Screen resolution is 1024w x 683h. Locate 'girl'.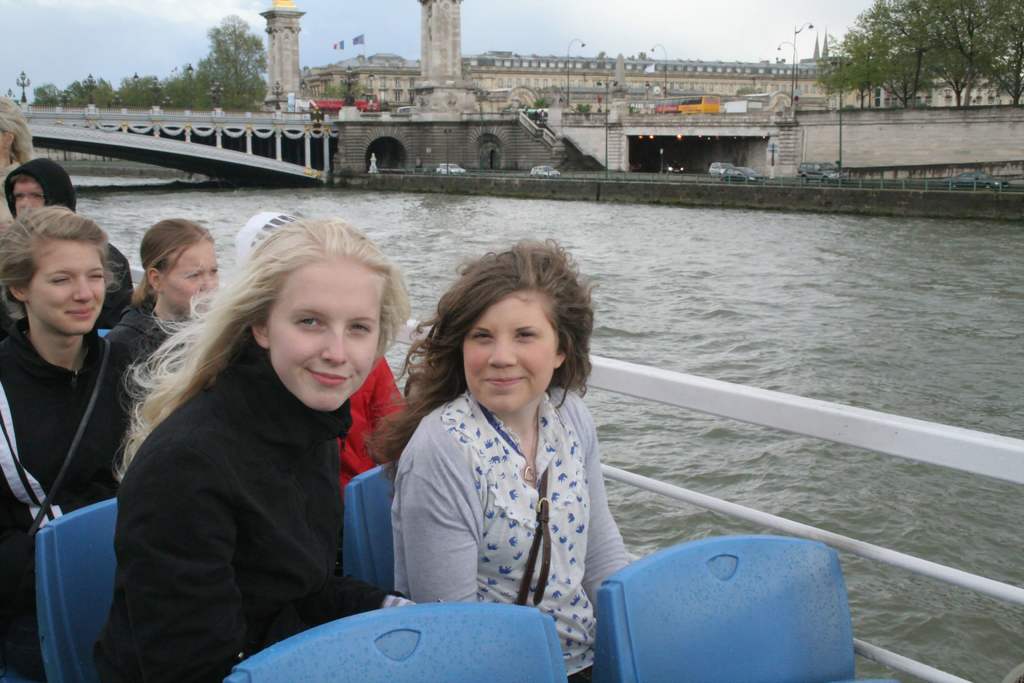
bbox(90, 217, 429, 682).
